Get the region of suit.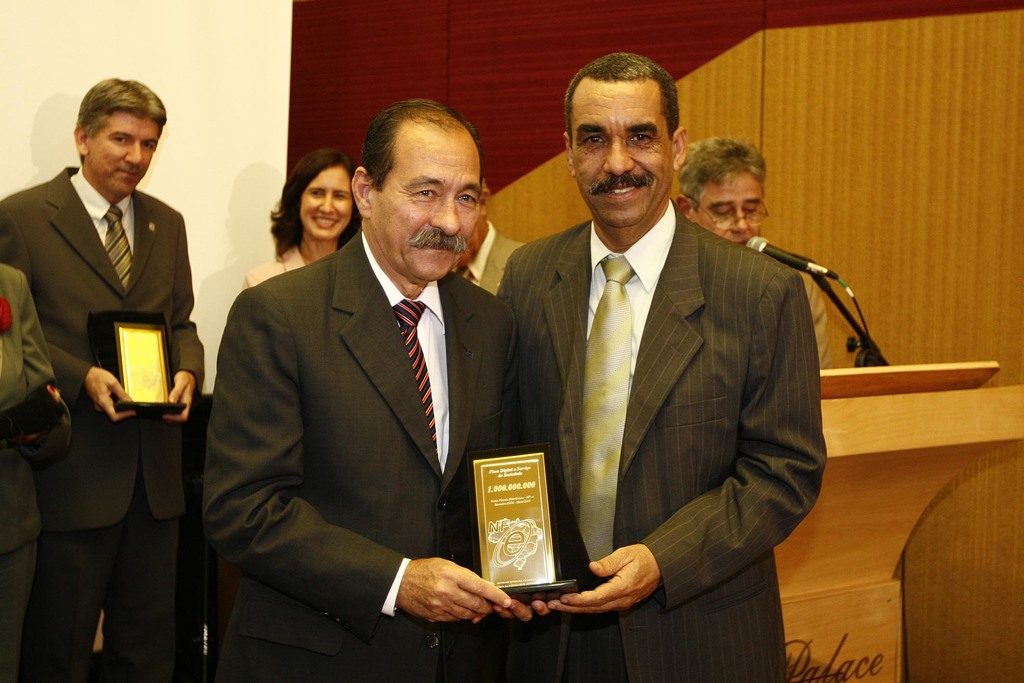
(left=199, top=227, right=523, bottom=682).
